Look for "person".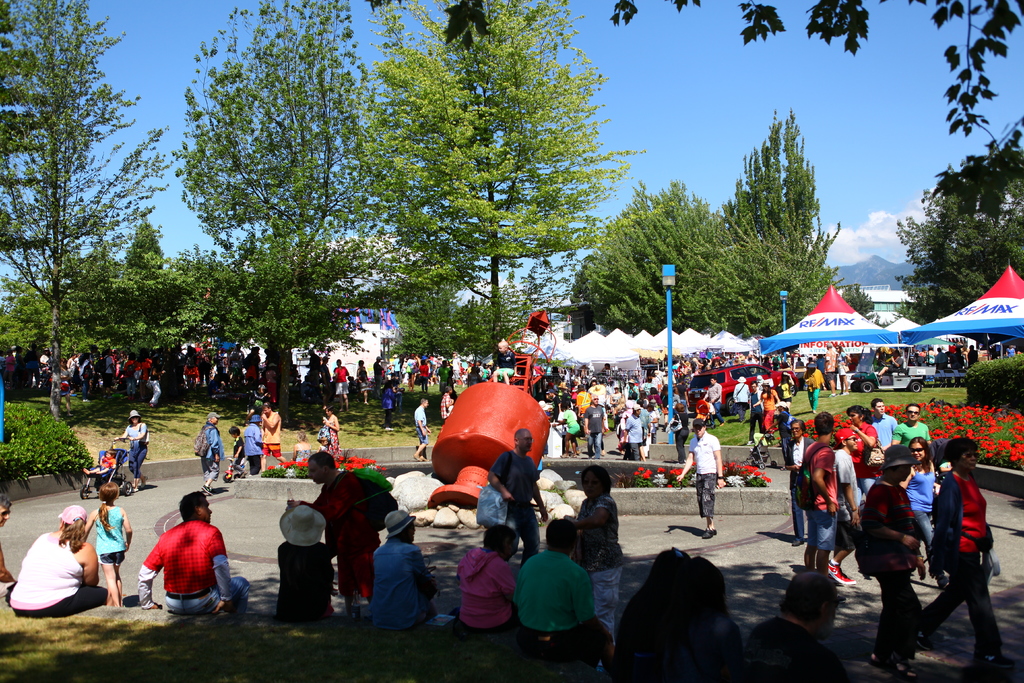
Found: <bbox>259, 399, 282, 472</bbox>.
